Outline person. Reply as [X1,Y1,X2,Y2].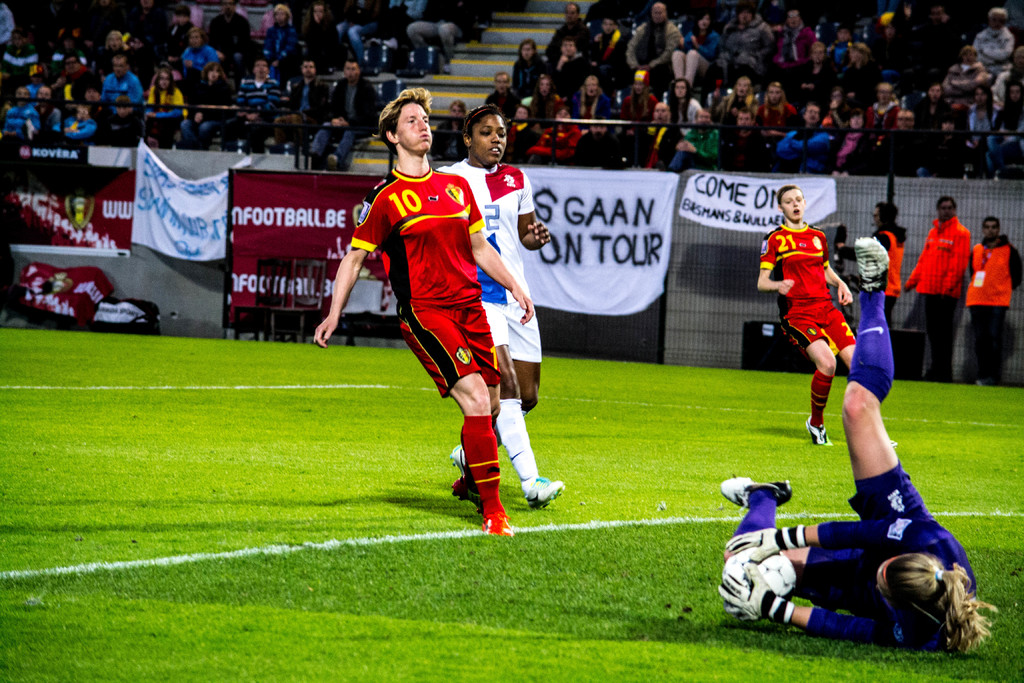
[347,0,402,67].
